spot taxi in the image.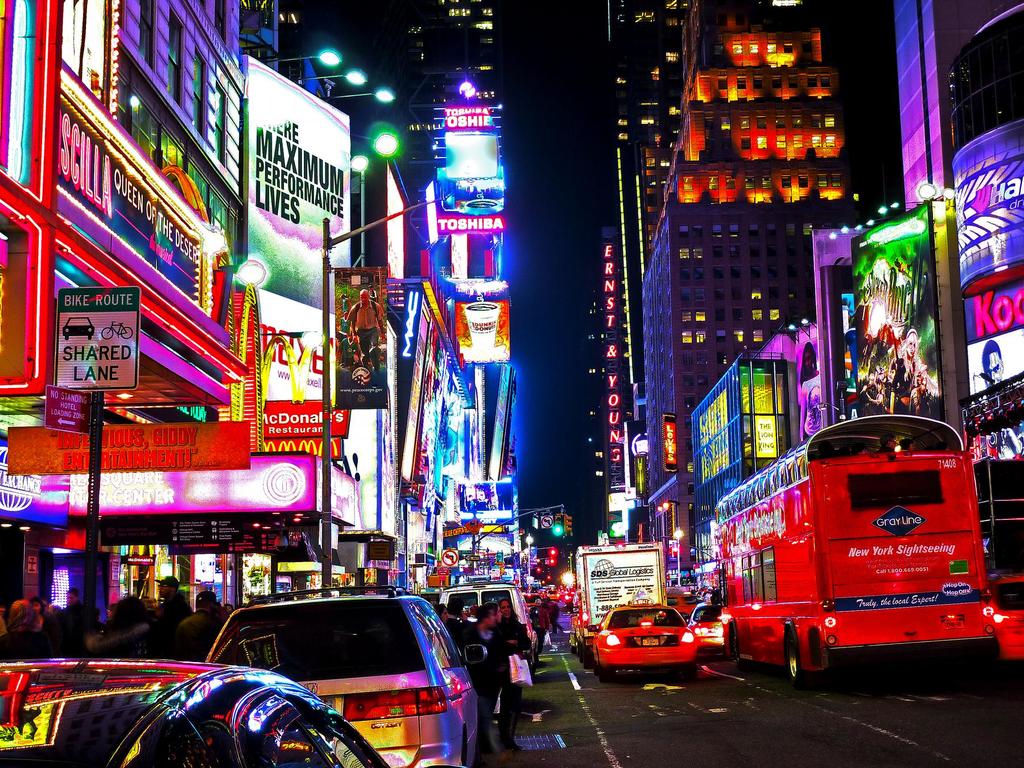
taxi found at [598, 602, 721, 676].
